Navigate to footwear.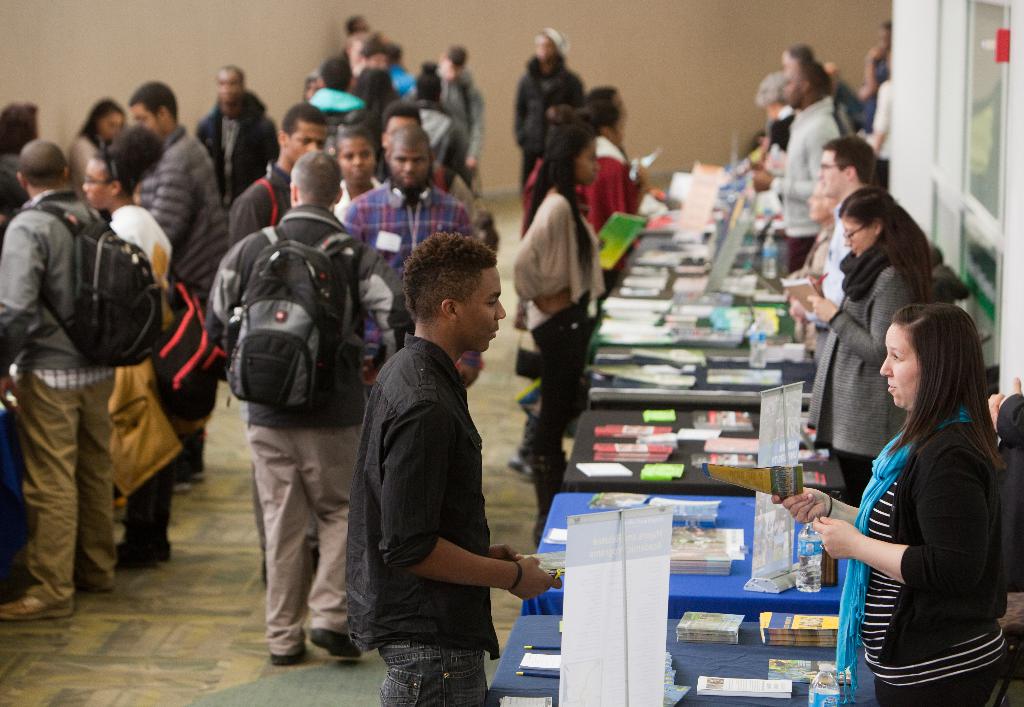
Navigation target: crop(269, 649, 311, 668).
